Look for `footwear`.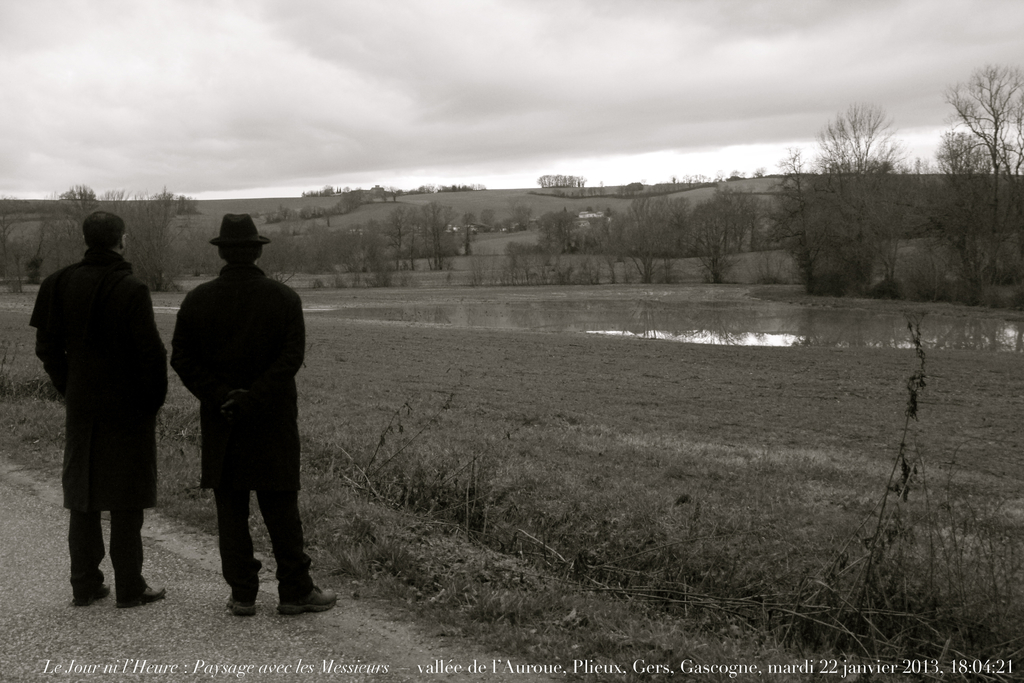
Found: bbox=(68, 581, 114, 605).
